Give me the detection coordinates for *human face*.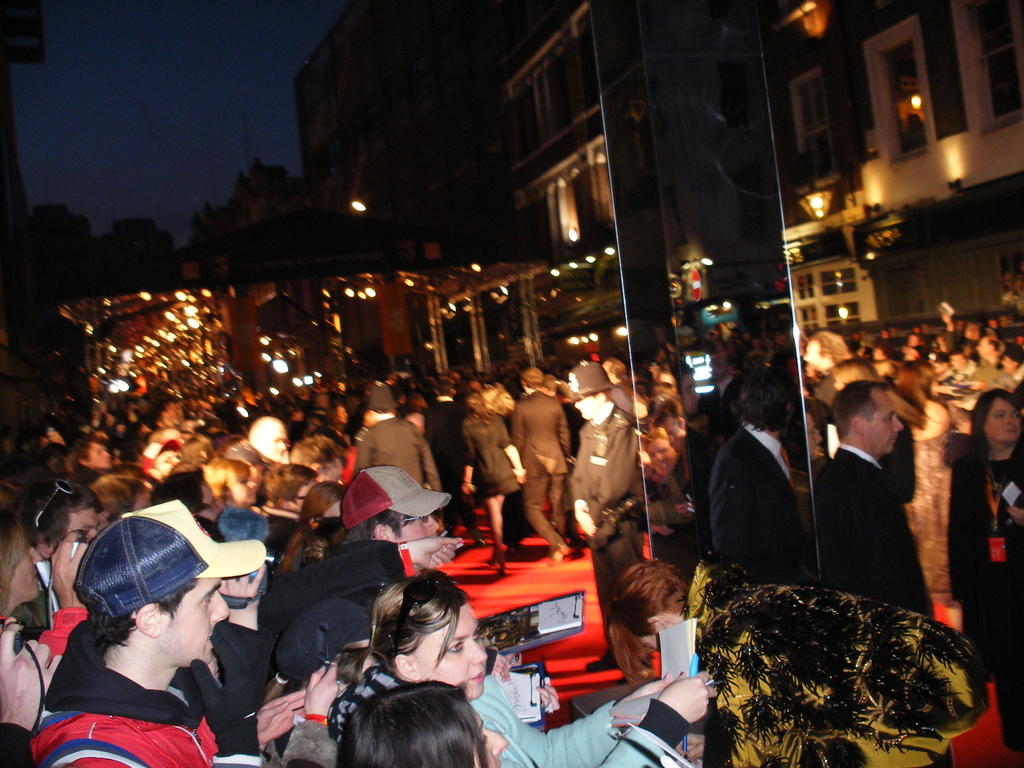
detection(984, 394, 1020, 445).
